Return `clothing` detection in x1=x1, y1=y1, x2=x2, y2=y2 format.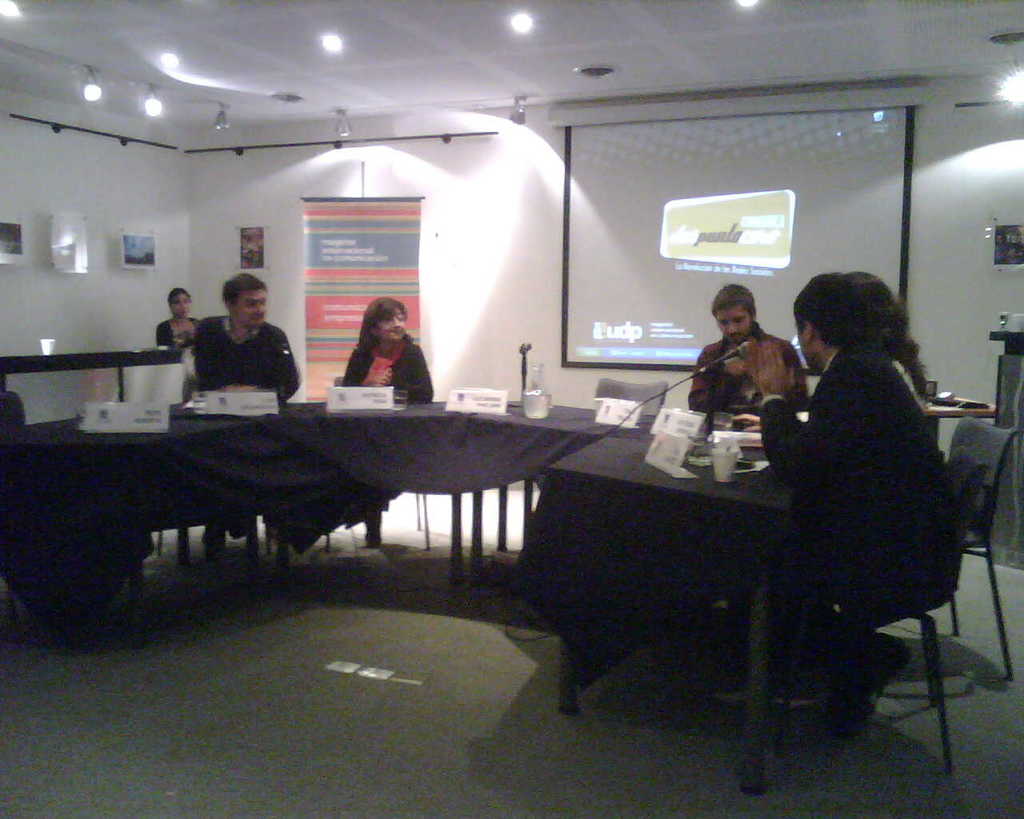
x1=701, y1=338, x2=790, y2=417.
